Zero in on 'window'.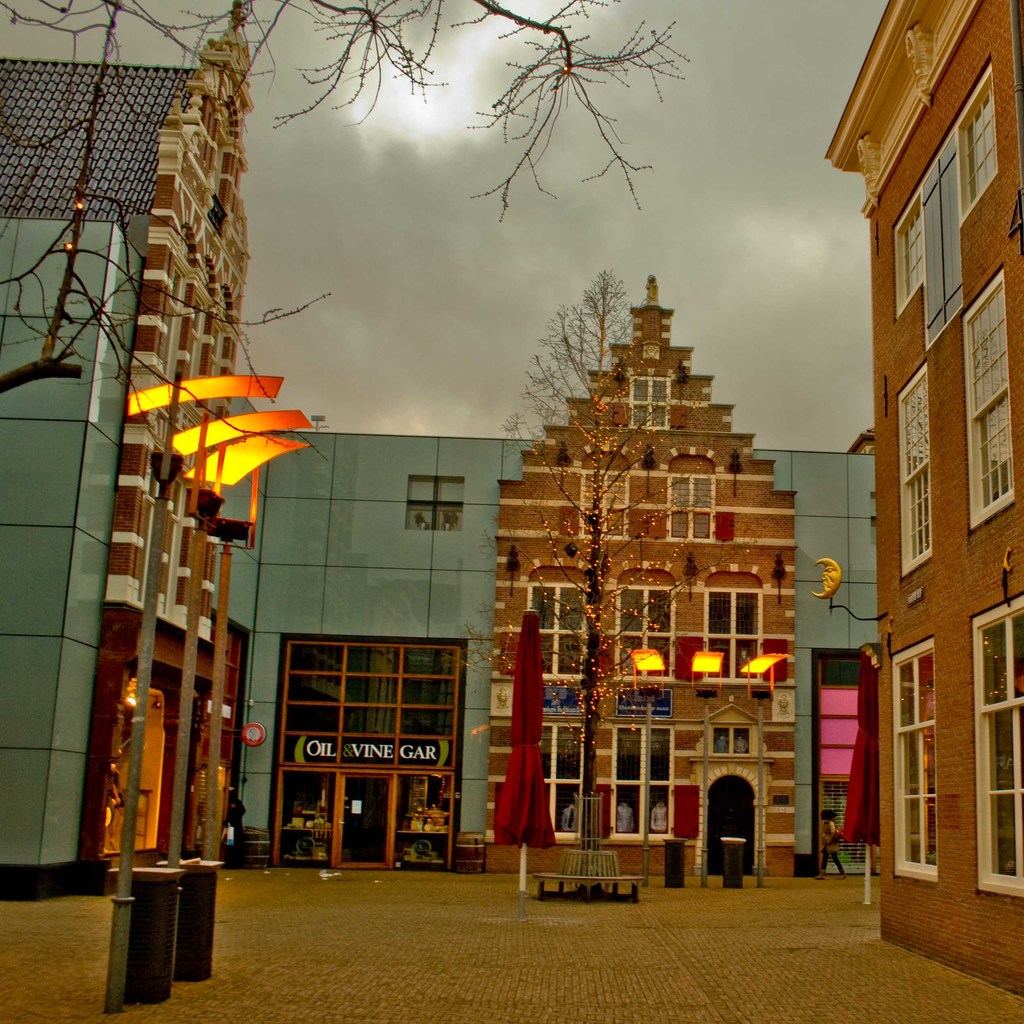
Zeroed in: BBox(963, 266, 1017, 527).
